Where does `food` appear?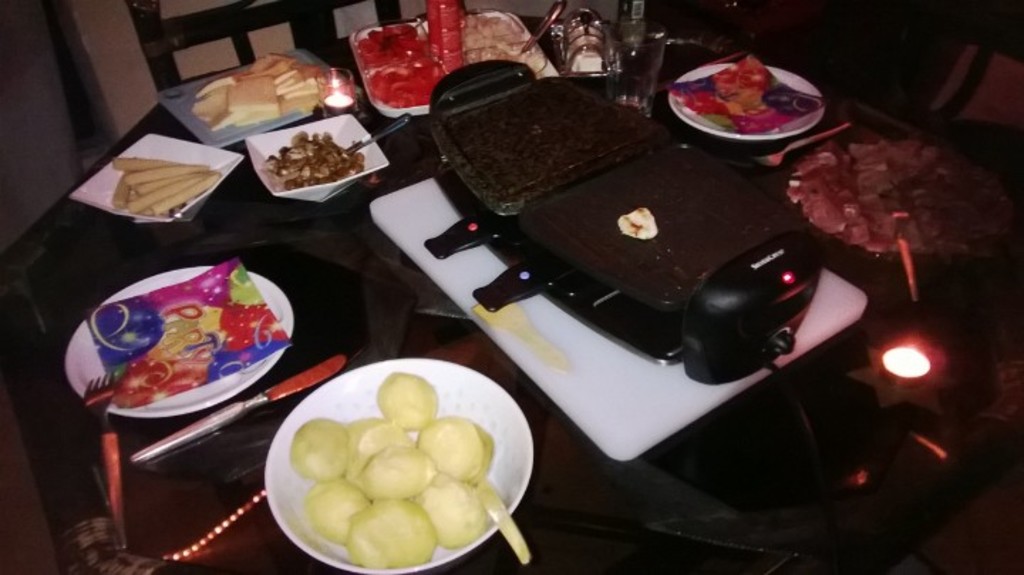
Appears at 191,50,323,134.
